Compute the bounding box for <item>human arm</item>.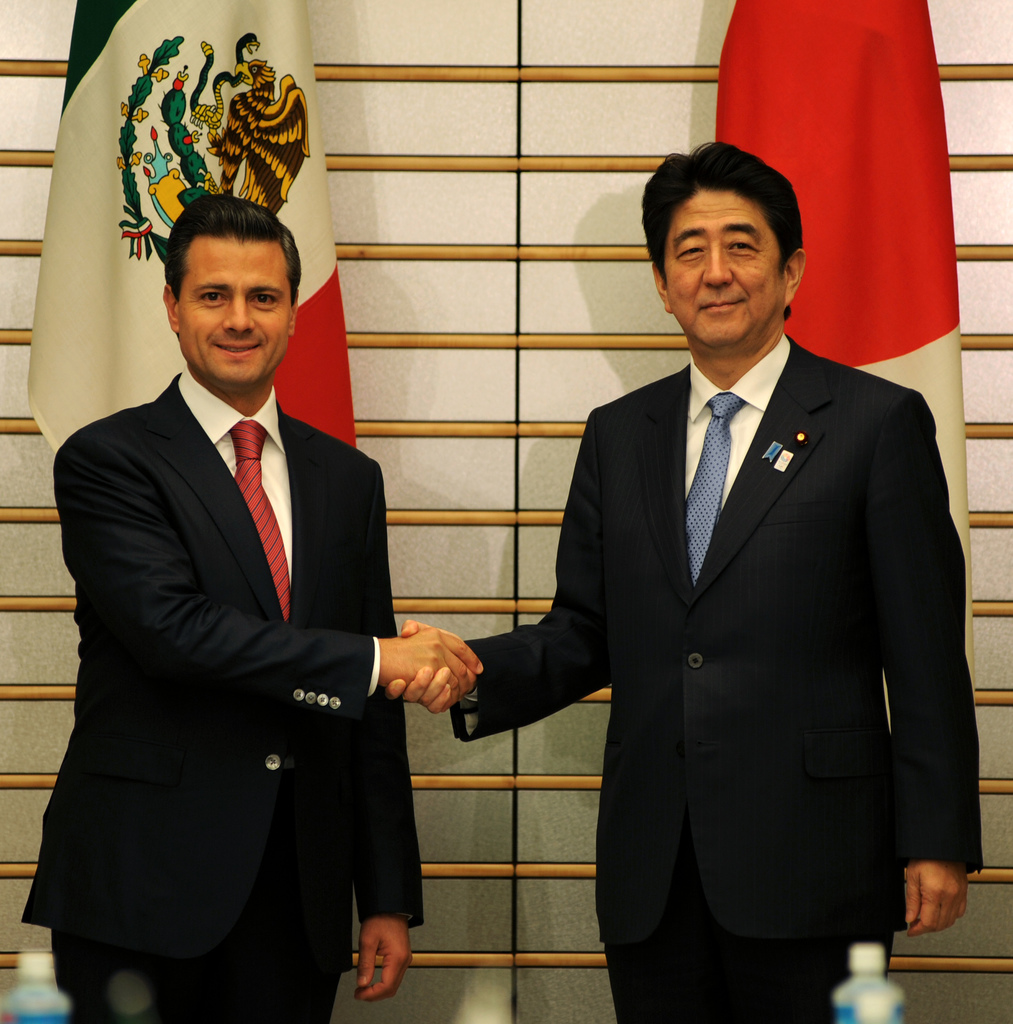
box(858, 386, 990, 939).
